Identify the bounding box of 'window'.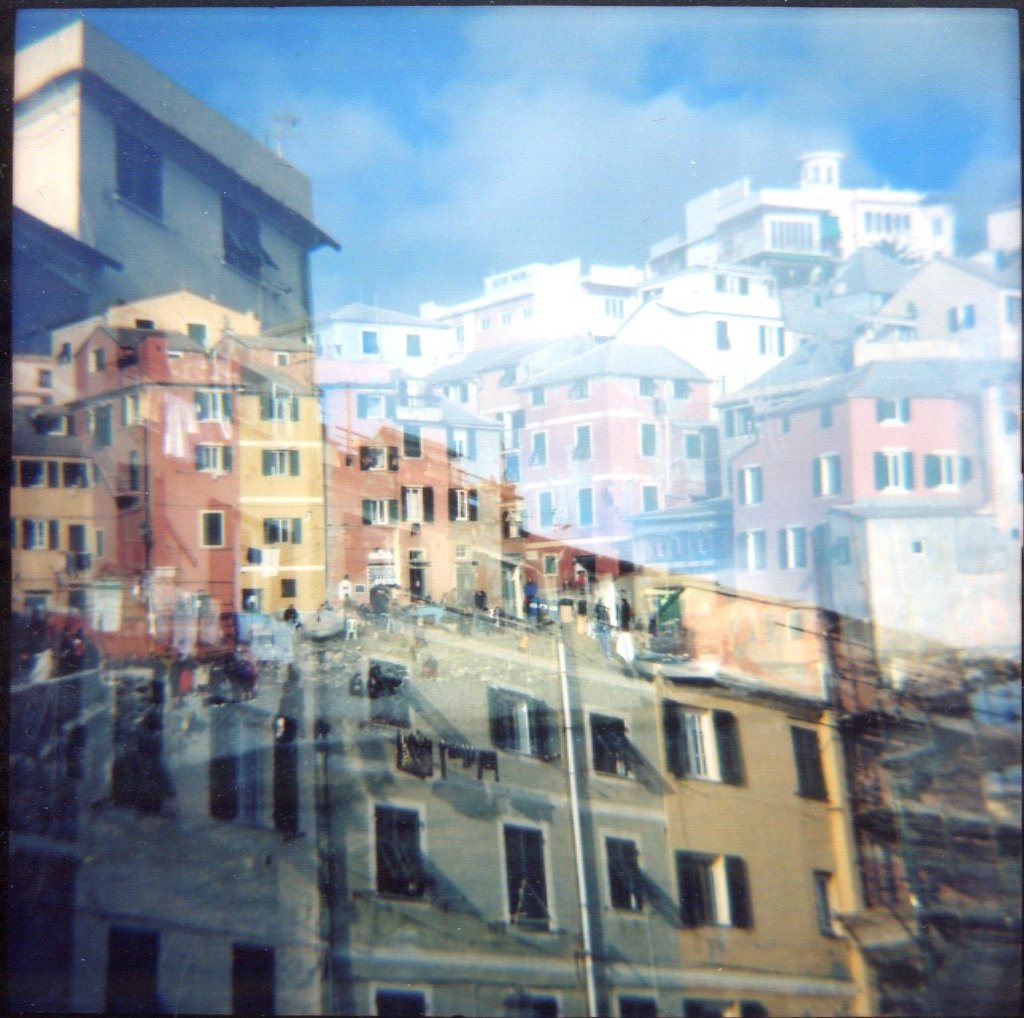
x1=574, y1=427, x2=590, y2=462.
